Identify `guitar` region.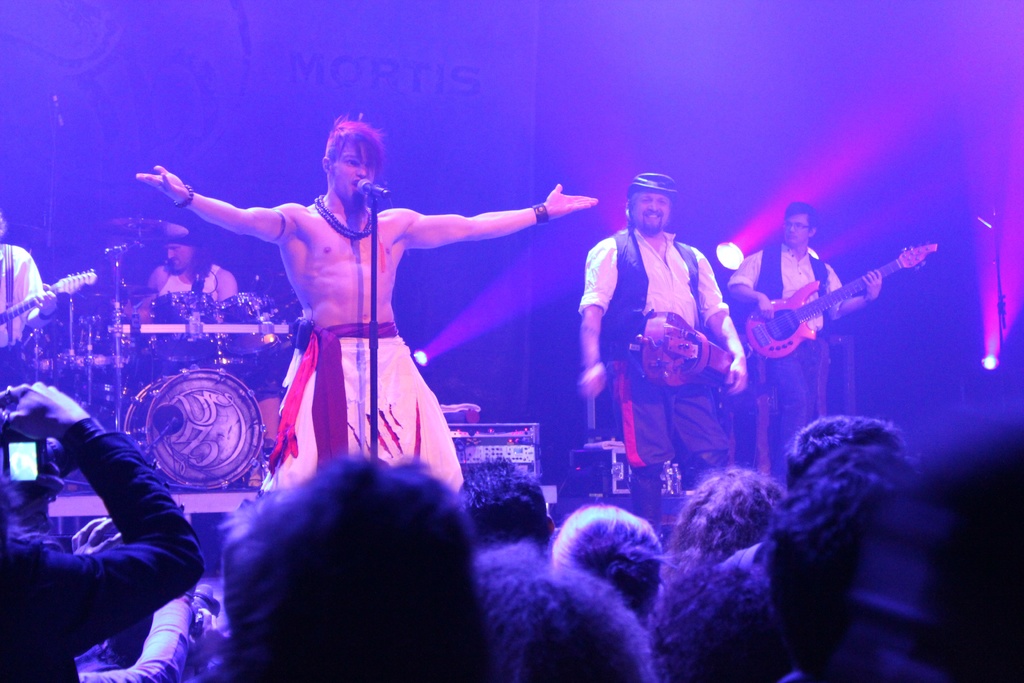
Region: [x1=749, y1=235, x2=934, y2=366].
